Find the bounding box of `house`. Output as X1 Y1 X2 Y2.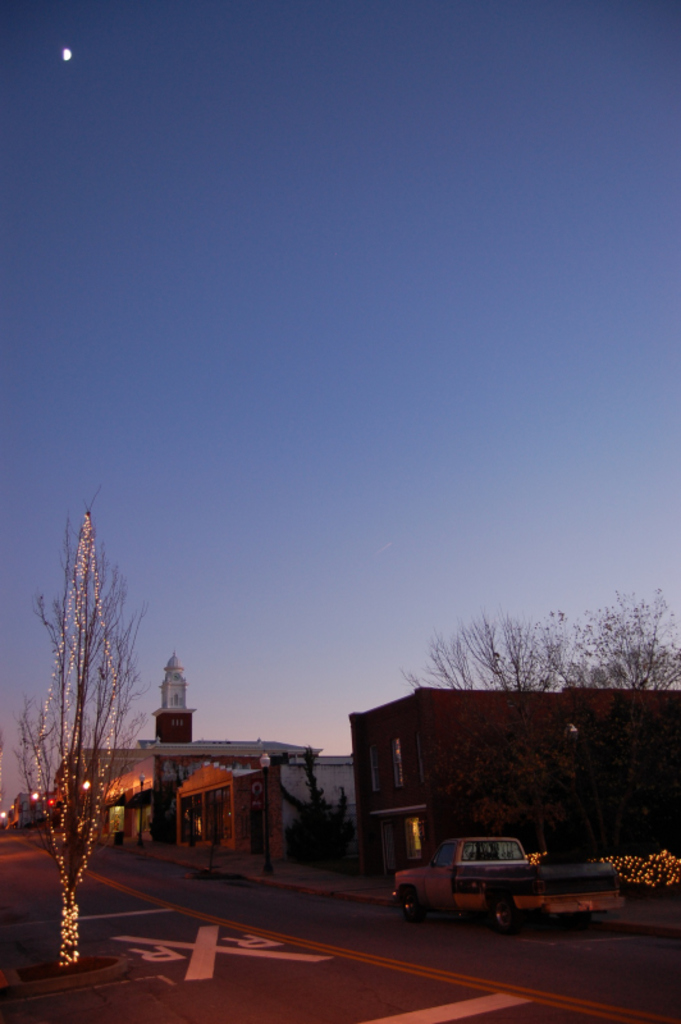
330 687 657 859.
